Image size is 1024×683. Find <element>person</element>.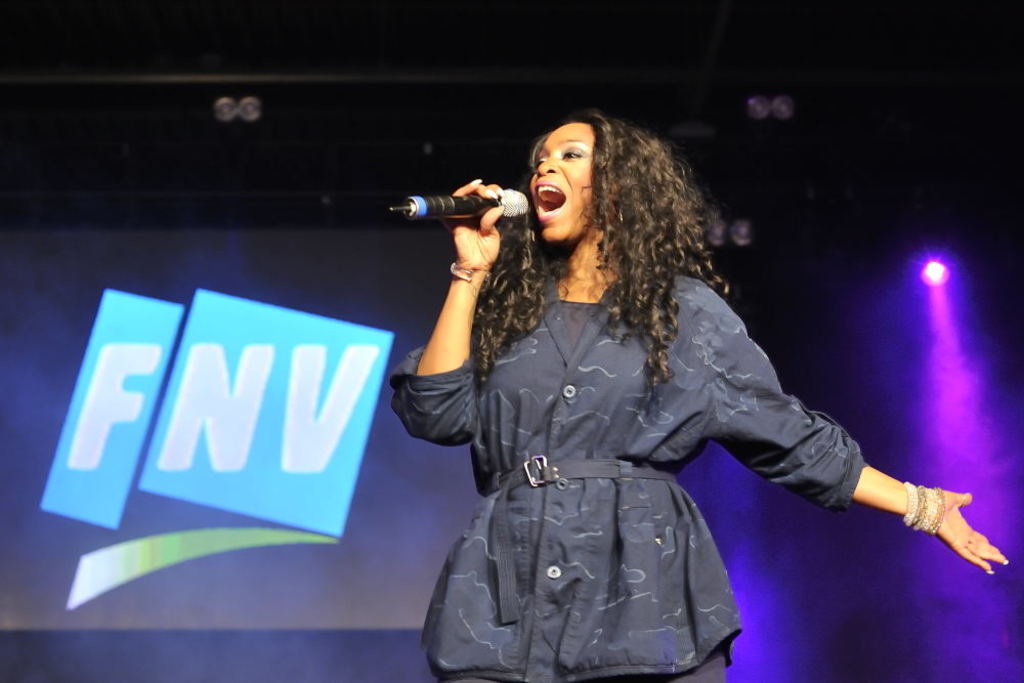
{"left": 398, "top": 124, "right": 926, "bottom": 682}.
